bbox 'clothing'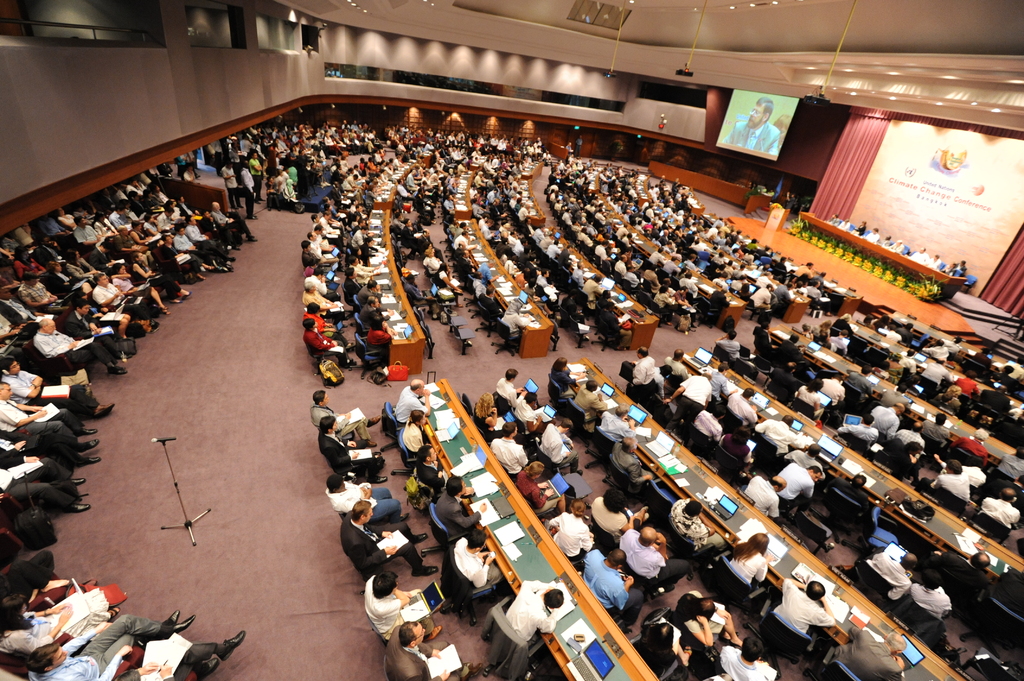
x1=952, y1=438, x2=990, y2=463
